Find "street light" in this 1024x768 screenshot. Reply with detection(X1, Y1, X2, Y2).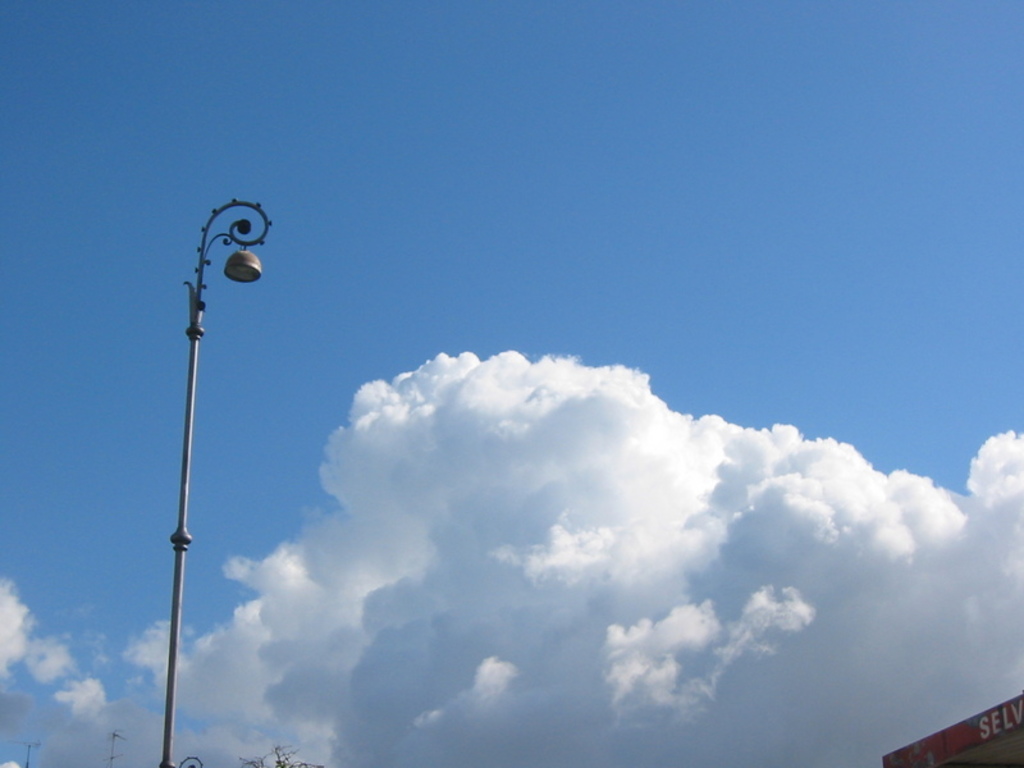
detection(157, 198, 279, 767).
